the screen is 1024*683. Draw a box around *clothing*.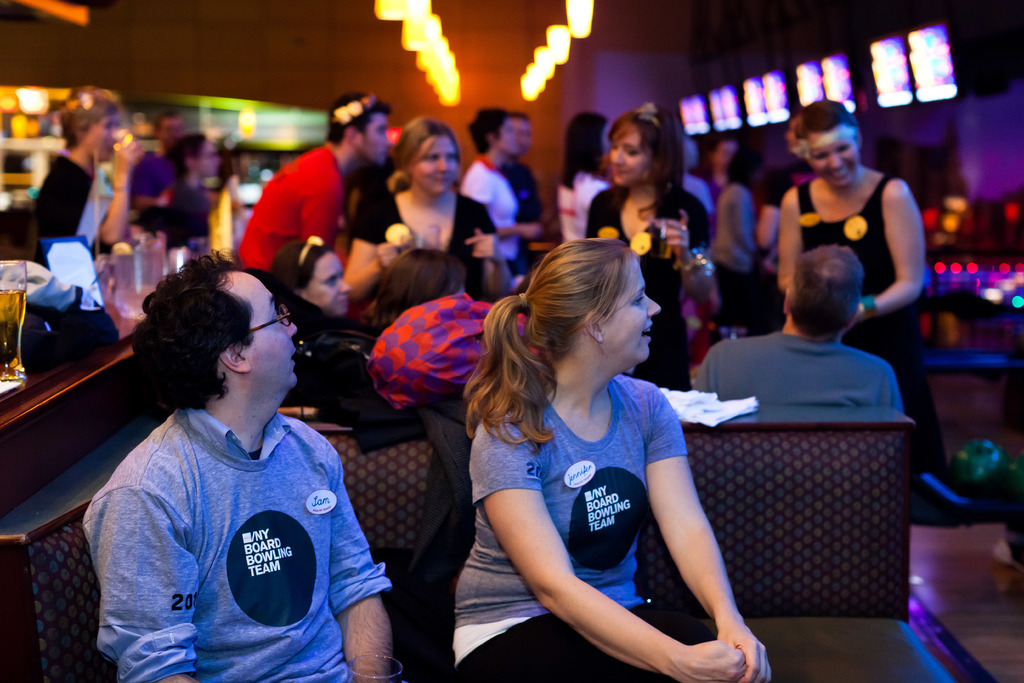
bbox=(692, 324, 899, 434).
